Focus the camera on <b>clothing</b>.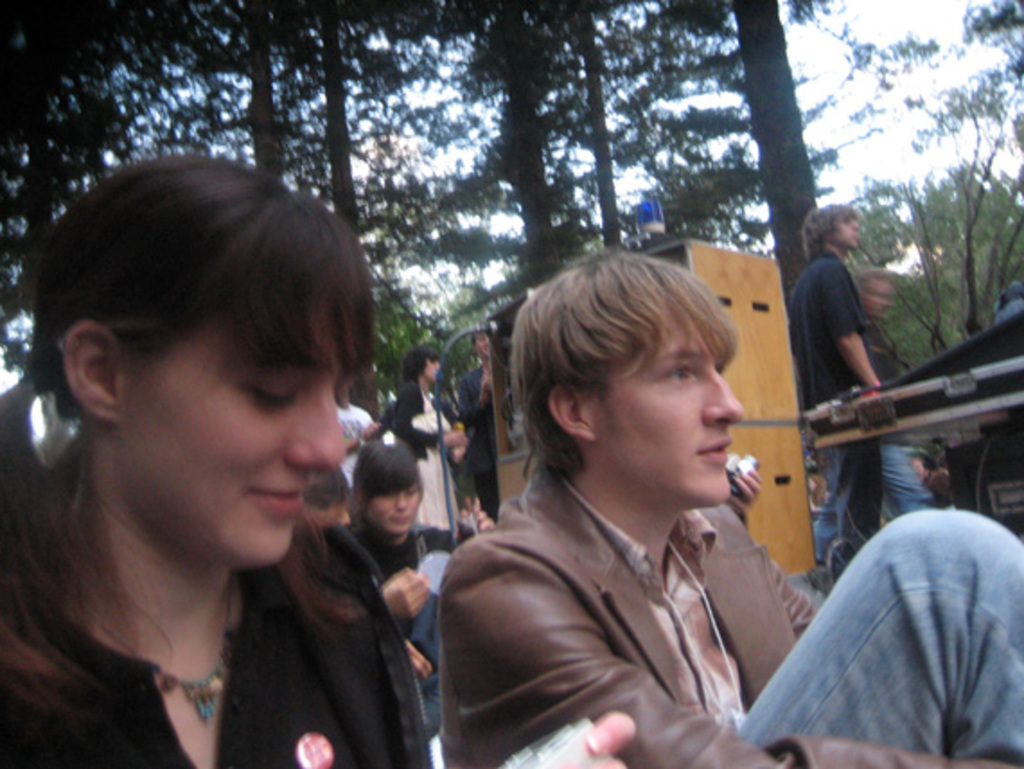
Focus region: <region>595, 413, 993, 765</region>.
